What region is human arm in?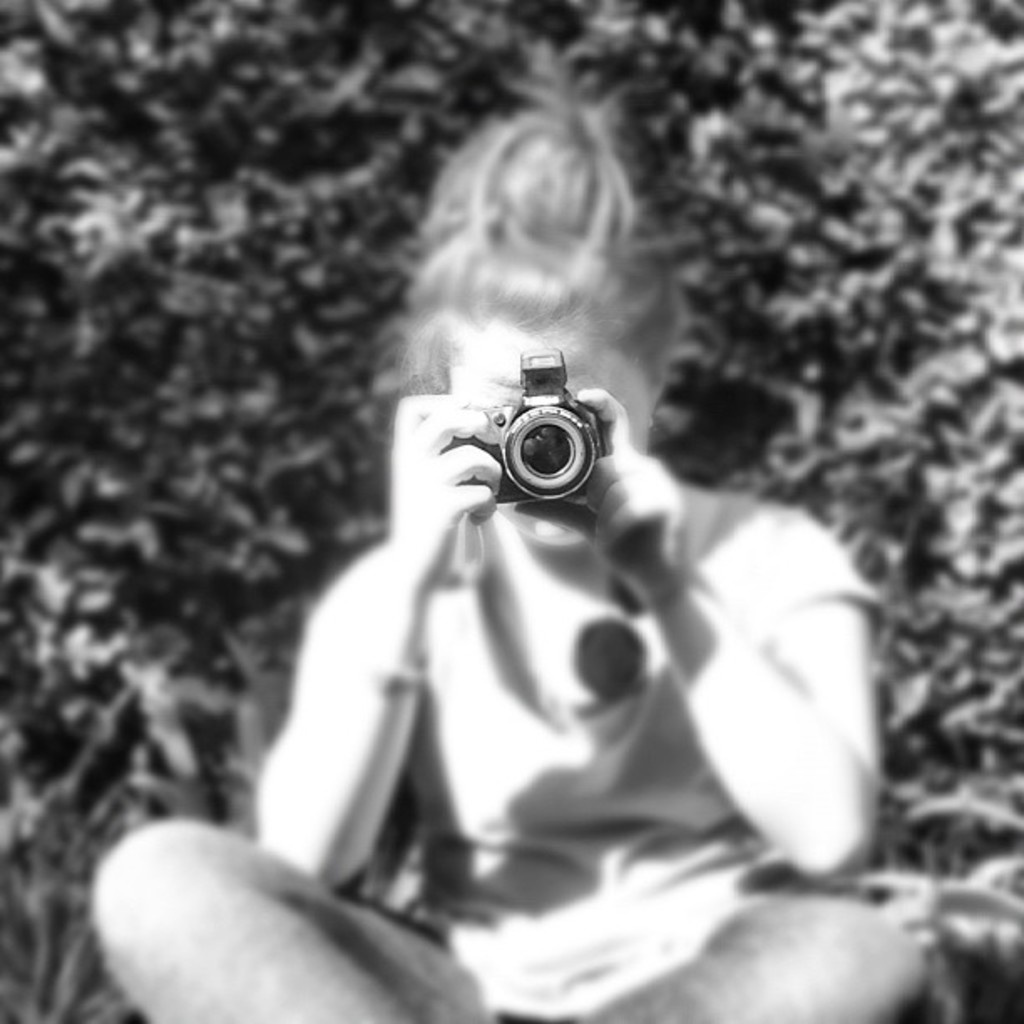
[649,490,878,892].
